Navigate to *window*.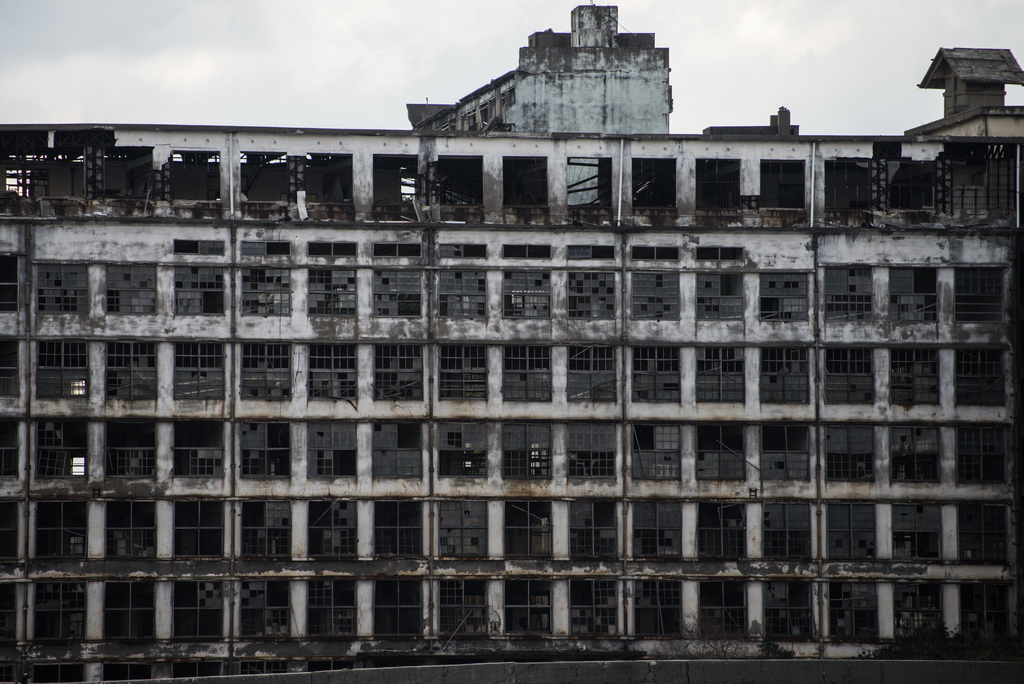
Navigation target: [170,150,221,200].
